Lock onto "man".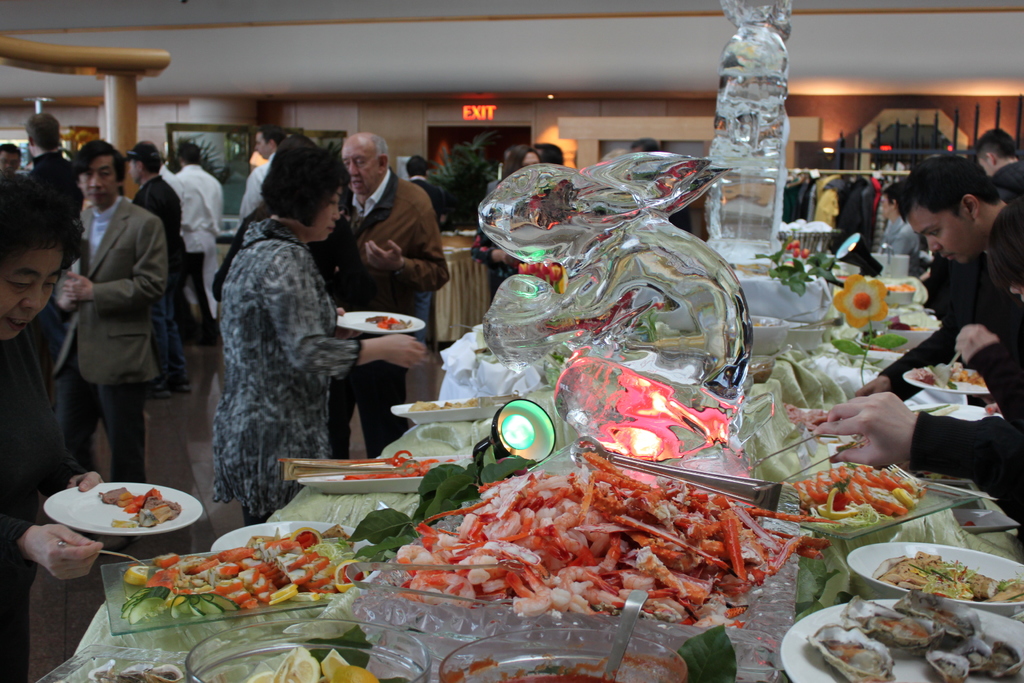
Locked: box(24, 107, 80, 226).
